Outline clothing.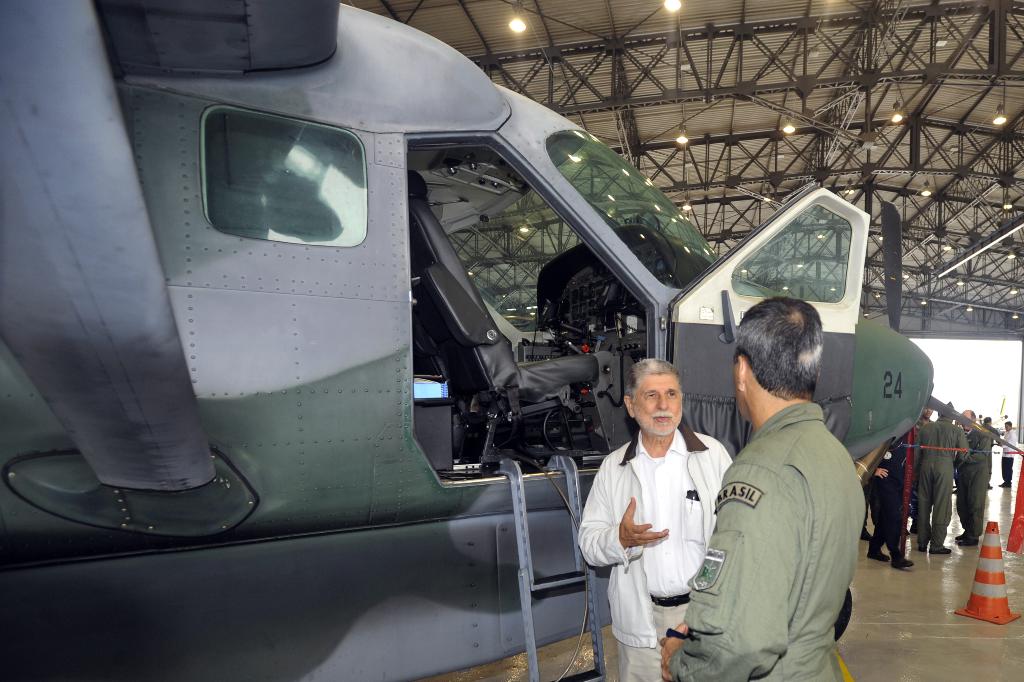
Outline: l=668, t=396, r=870, b=681.
